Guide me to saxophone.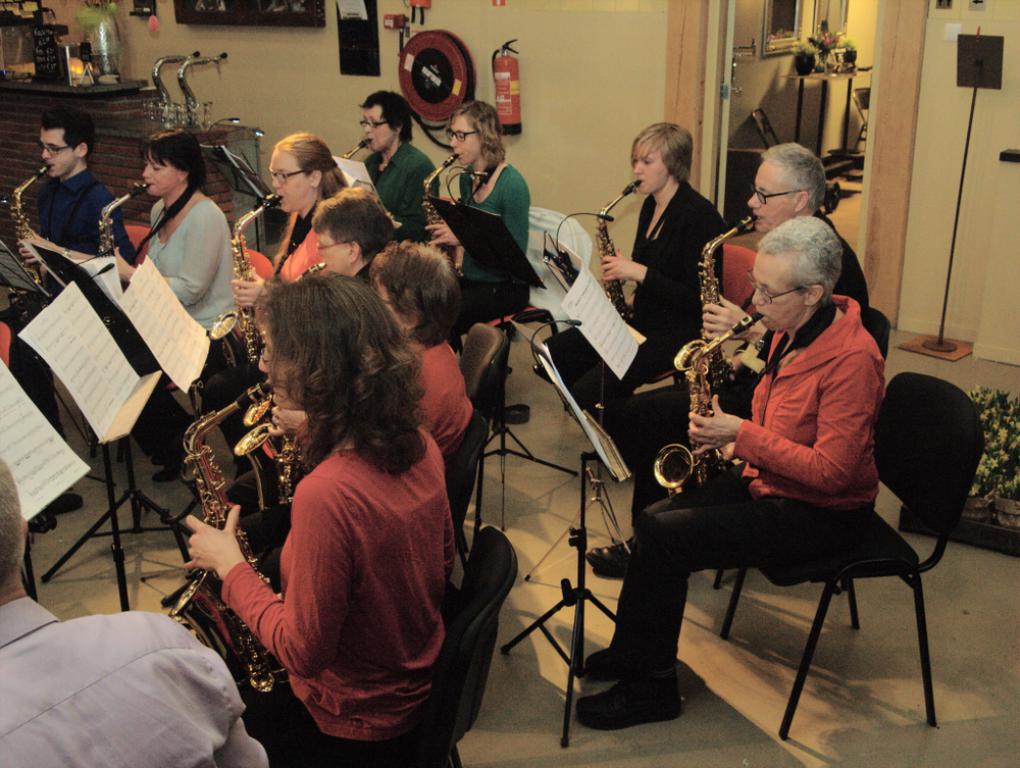
Guidance: bbox=(97, 183, 154, 267).
